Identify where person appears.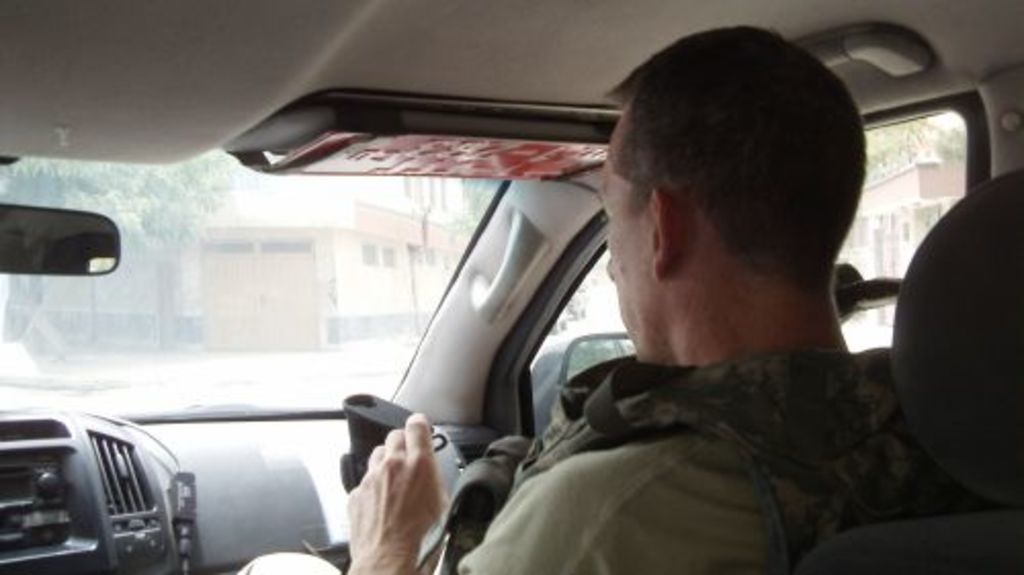
Appears at 240 25 1010 573.
